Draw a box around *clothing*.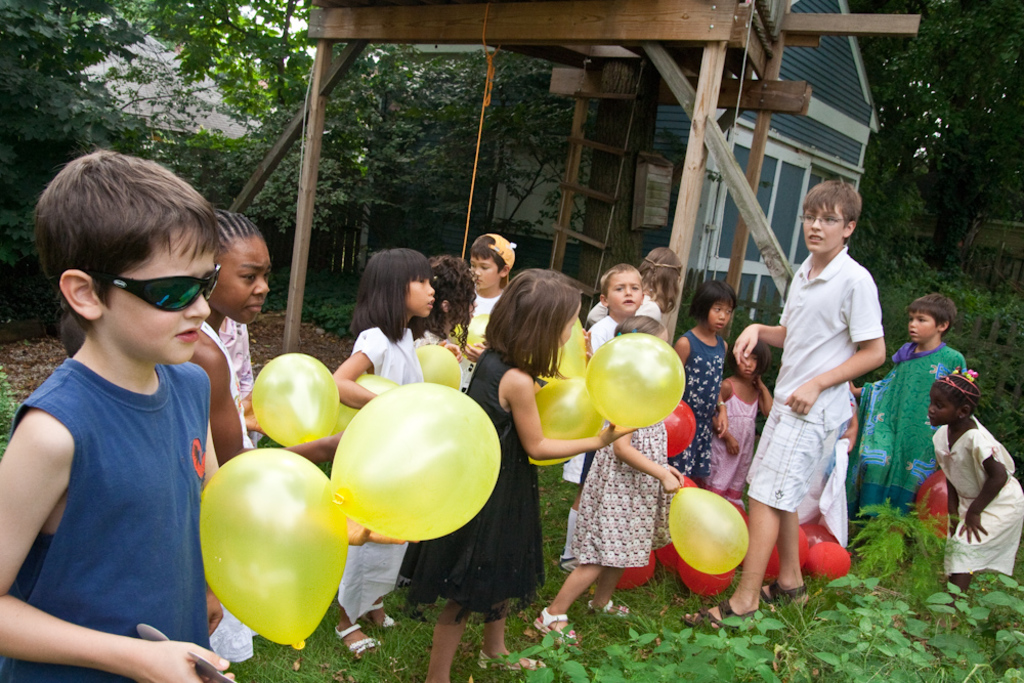
l=677, t=326, r=724, b=526.
